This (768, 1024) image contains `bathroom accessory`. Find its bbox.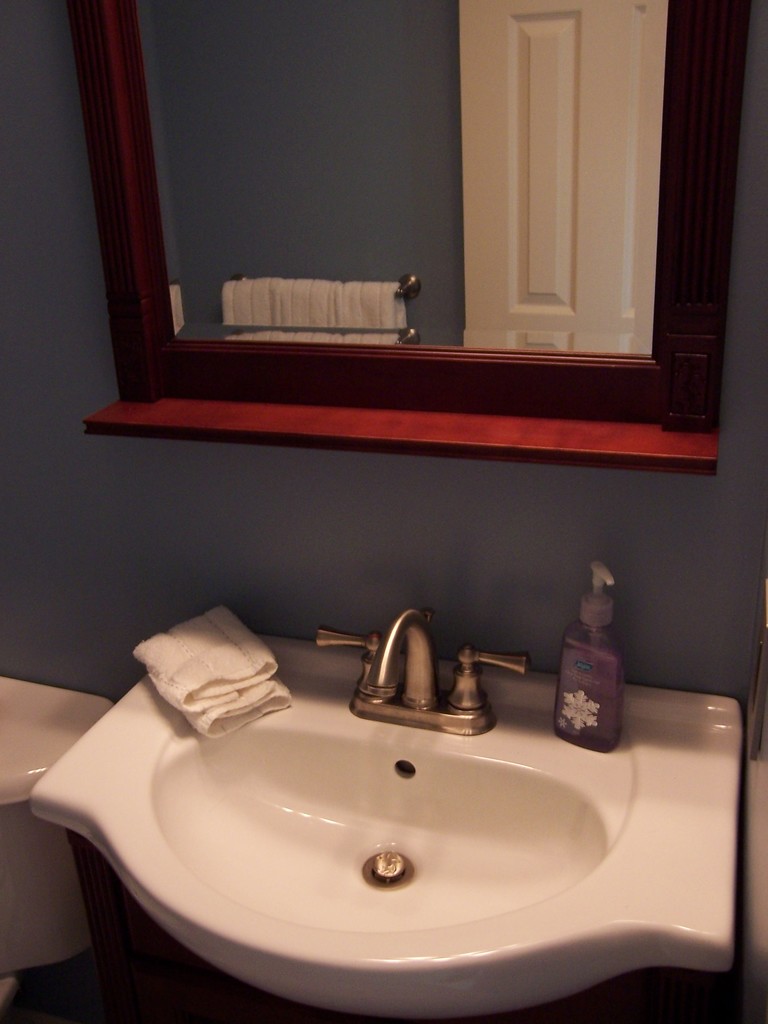
<bbox>305, 606, 536, 735</bbox>.
